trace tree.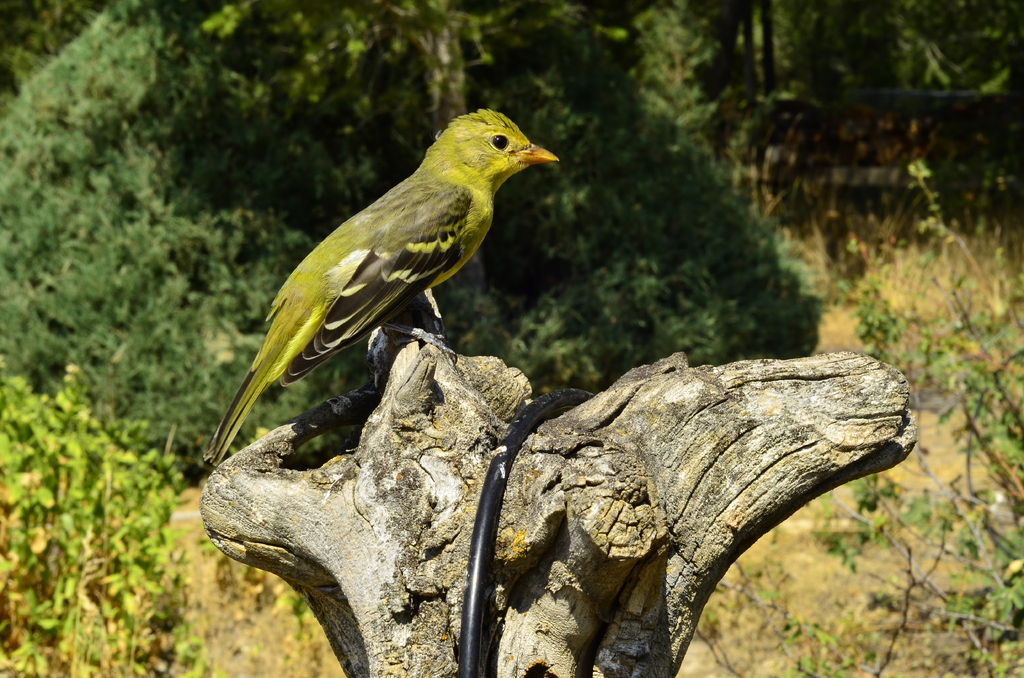
Traced to locate(199, 328, 920, 677).
